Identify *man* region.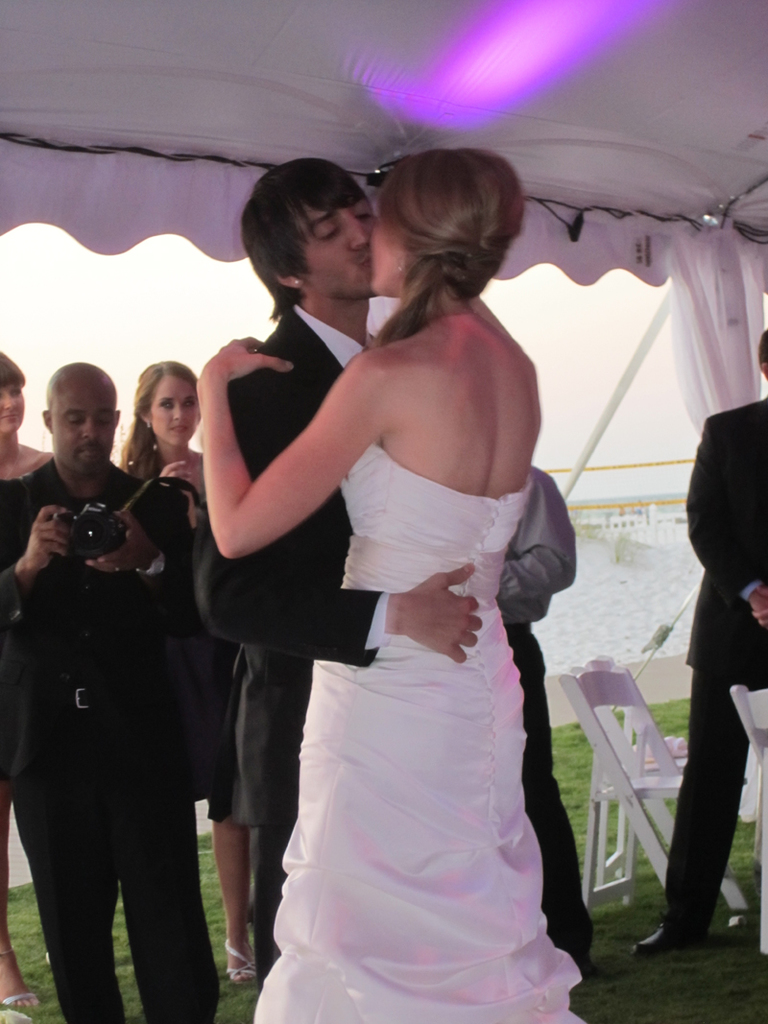
Region: (x1=492, y1=463, x2=595, y2=979).
